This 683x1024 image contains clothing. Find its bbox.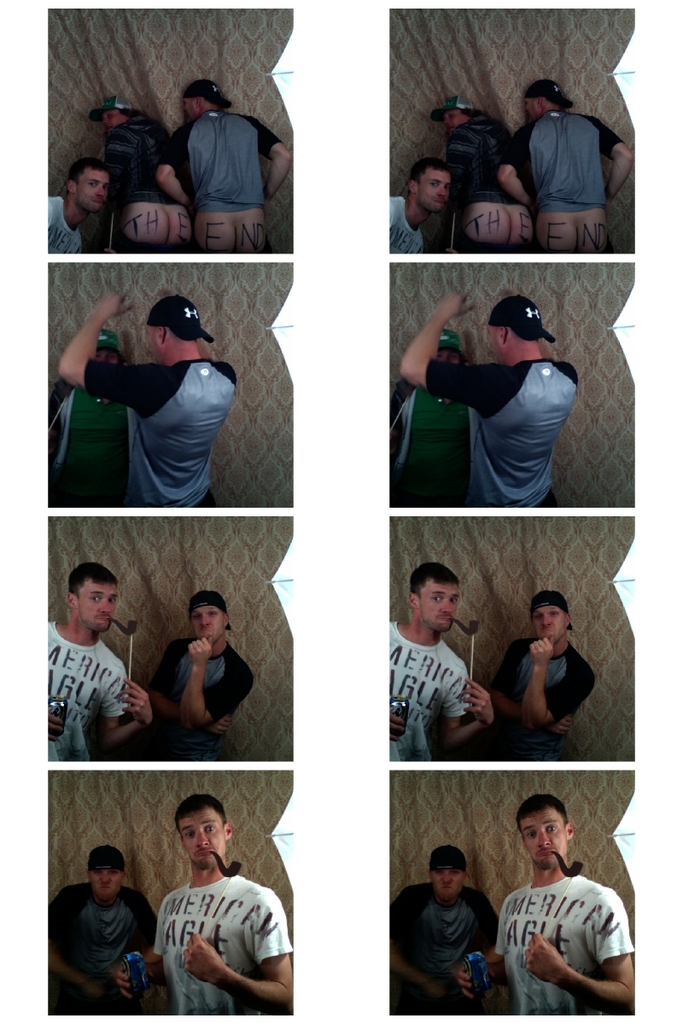
48,879,155,1016.
